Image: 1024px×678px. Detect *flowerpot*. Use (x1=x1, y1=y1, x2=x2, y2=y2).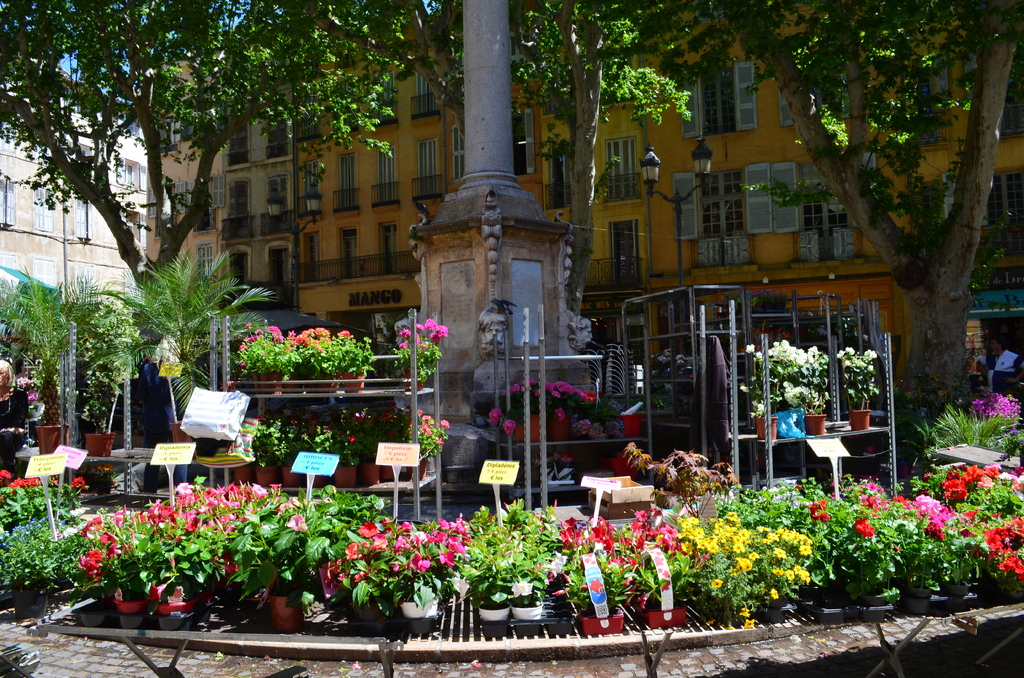
(x1=511, y1=606, x2=545, y2=636).
